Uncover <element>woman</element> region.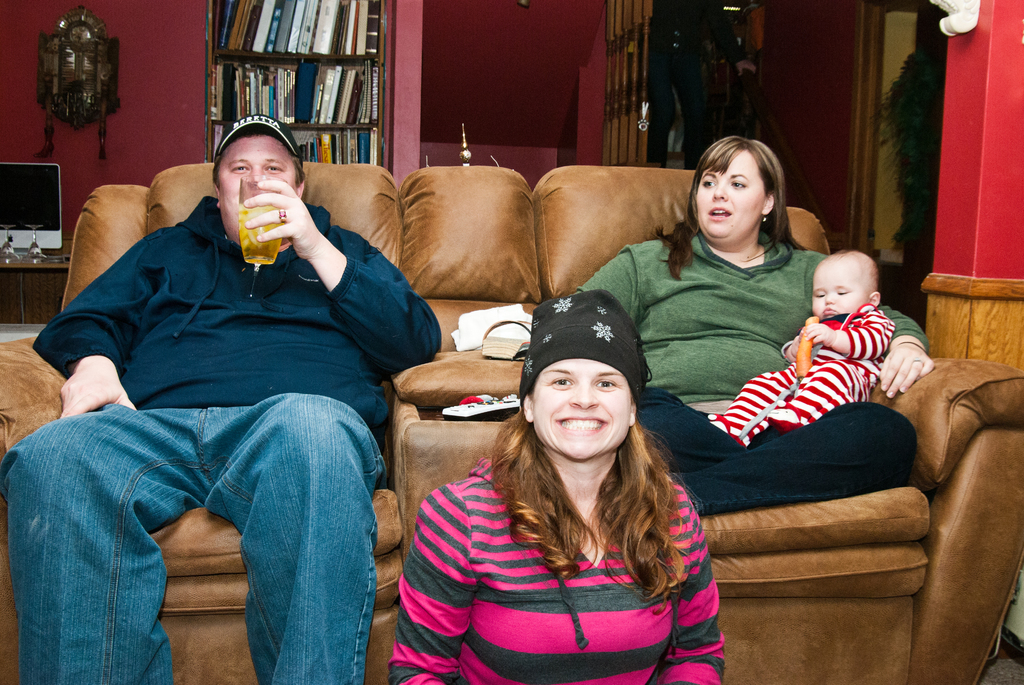
Uncovered: (left=403, top=301, right=739, bottom=677).
